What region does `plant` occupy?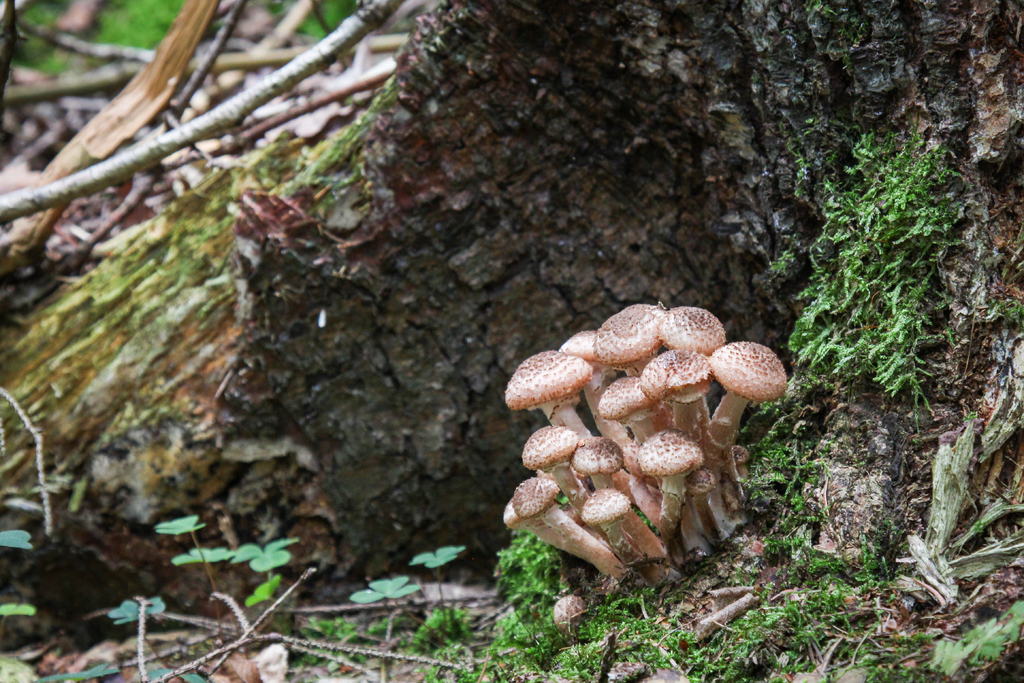
x1=169 y1=541 x2=234 y2=562.
